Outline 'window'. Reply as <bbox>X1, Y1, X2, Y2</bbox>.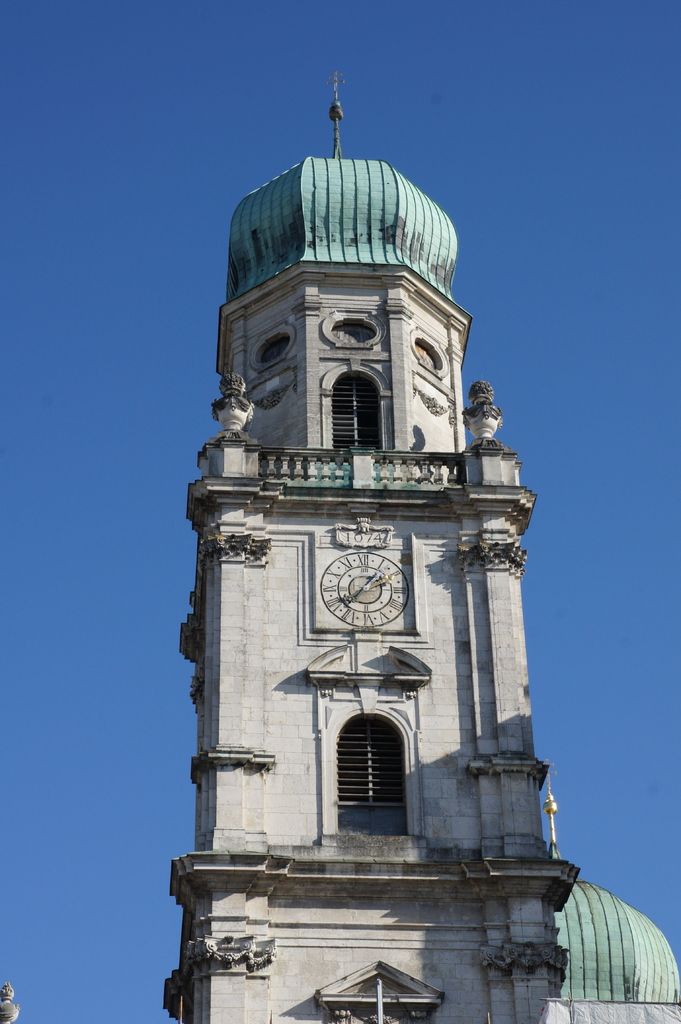
<bbox>316, 355, 393, 451</bbox>.
